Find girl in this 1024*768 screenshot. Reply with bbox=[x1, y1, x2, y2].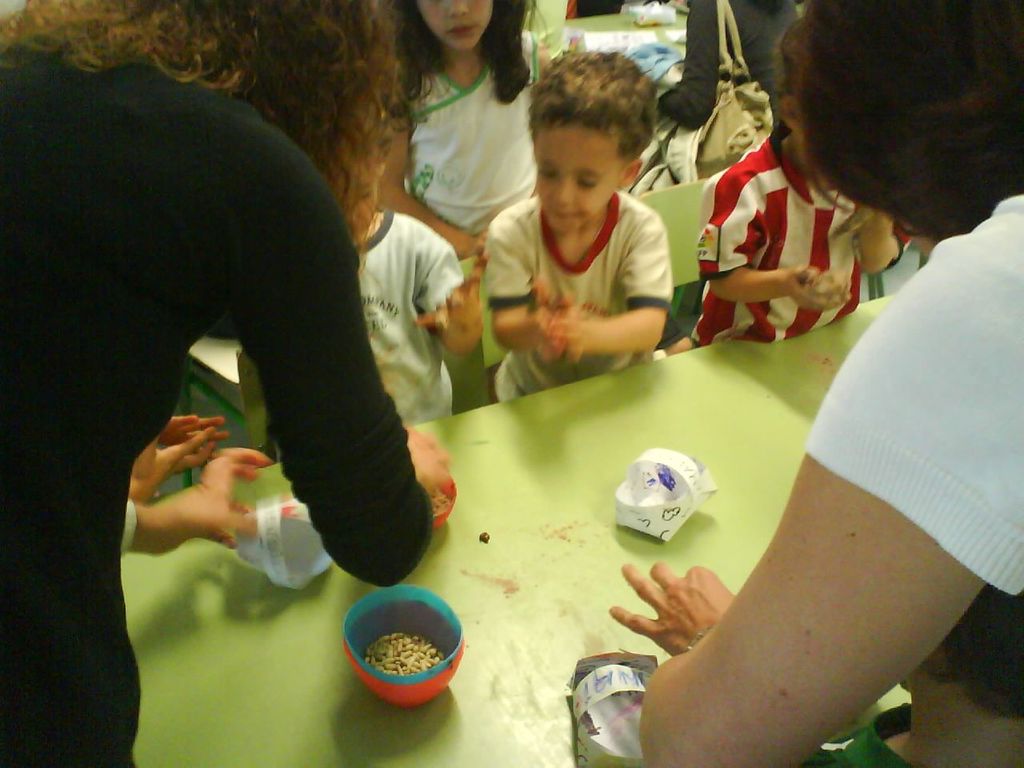
bbox=[347, 133, 478, 421].
